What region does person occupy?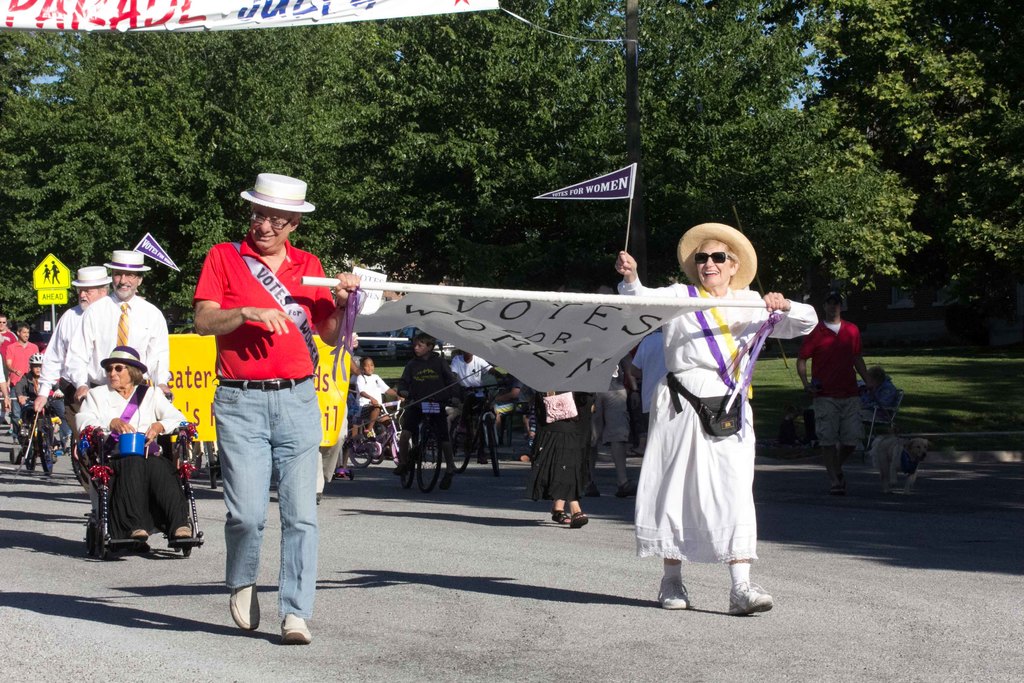
200:185:345:650.
